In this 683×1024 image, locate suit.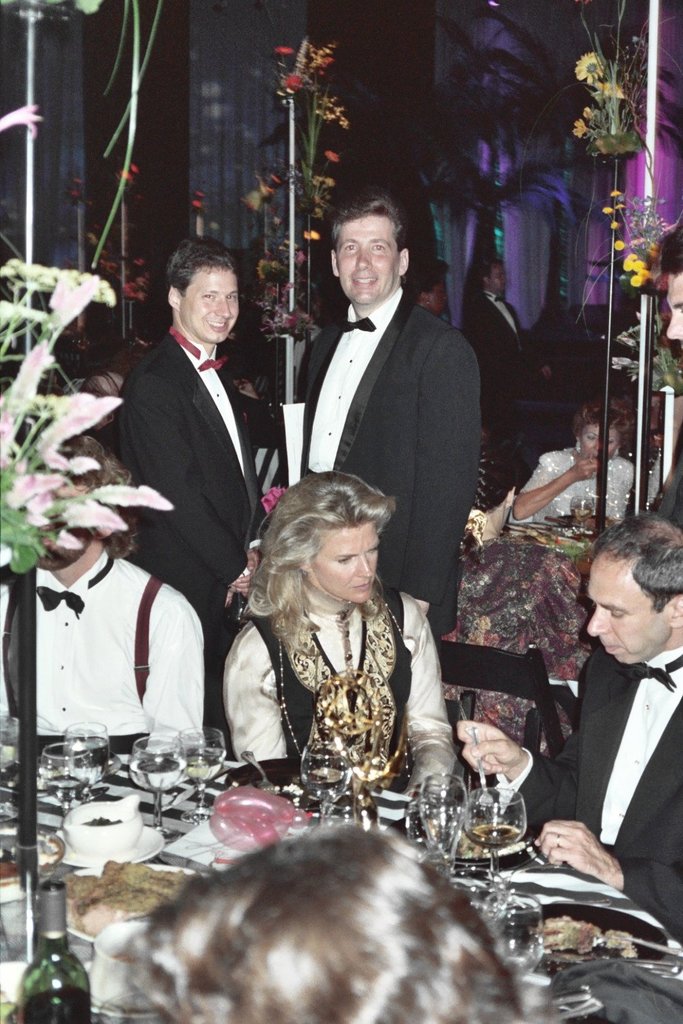
Bounding box: 286,289,477,638.
